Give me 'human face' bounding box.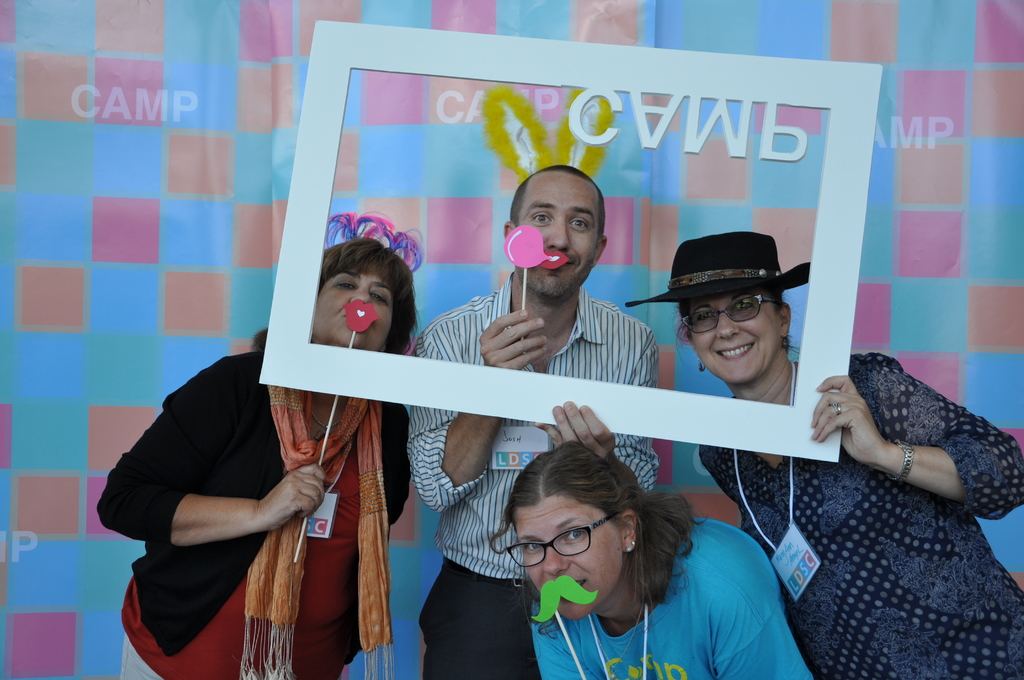
x1=512 y1=174 x2=596 y2=304.
